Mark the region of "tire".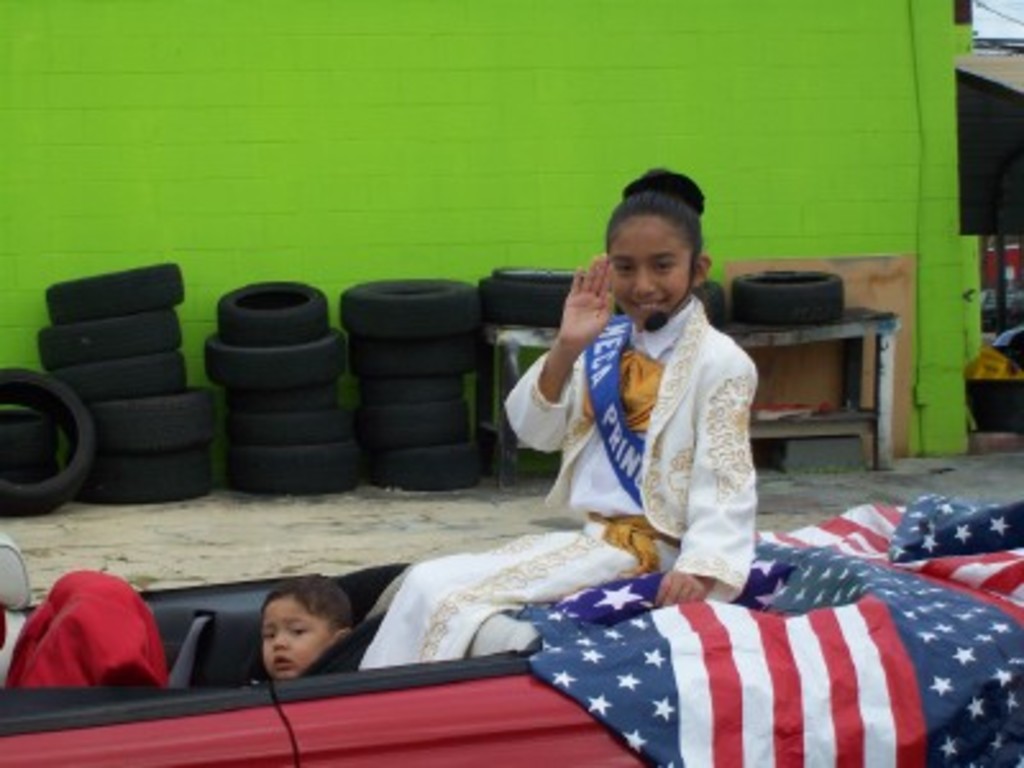
Region: x1=694 y1=279 x2=730 y2=323.
